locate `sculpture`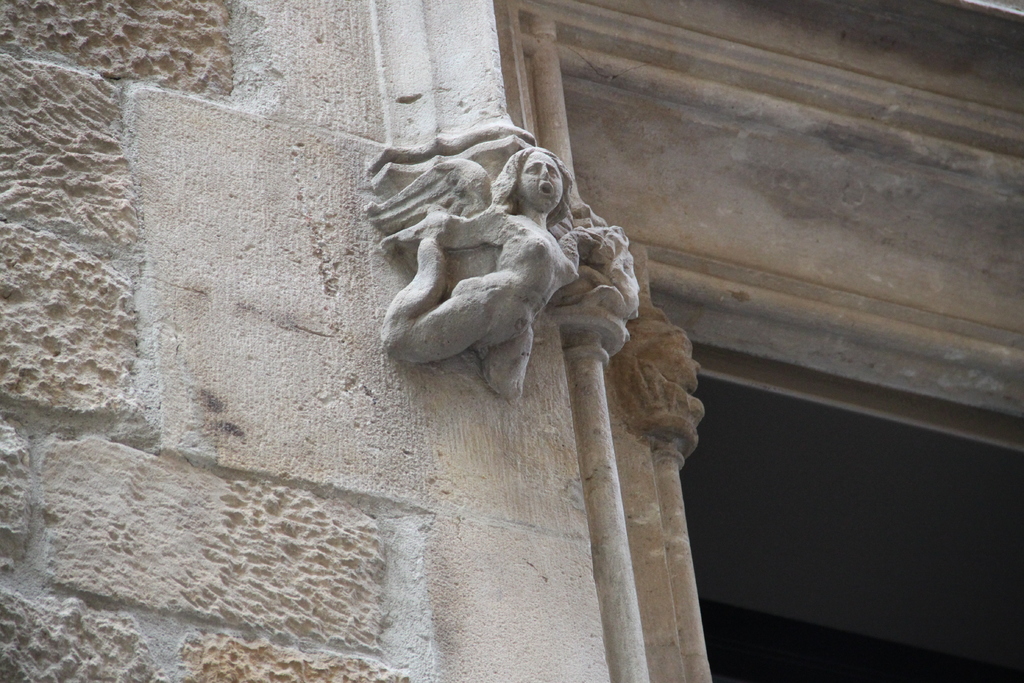
[left=364, top=139, right=652, bottom=418]
